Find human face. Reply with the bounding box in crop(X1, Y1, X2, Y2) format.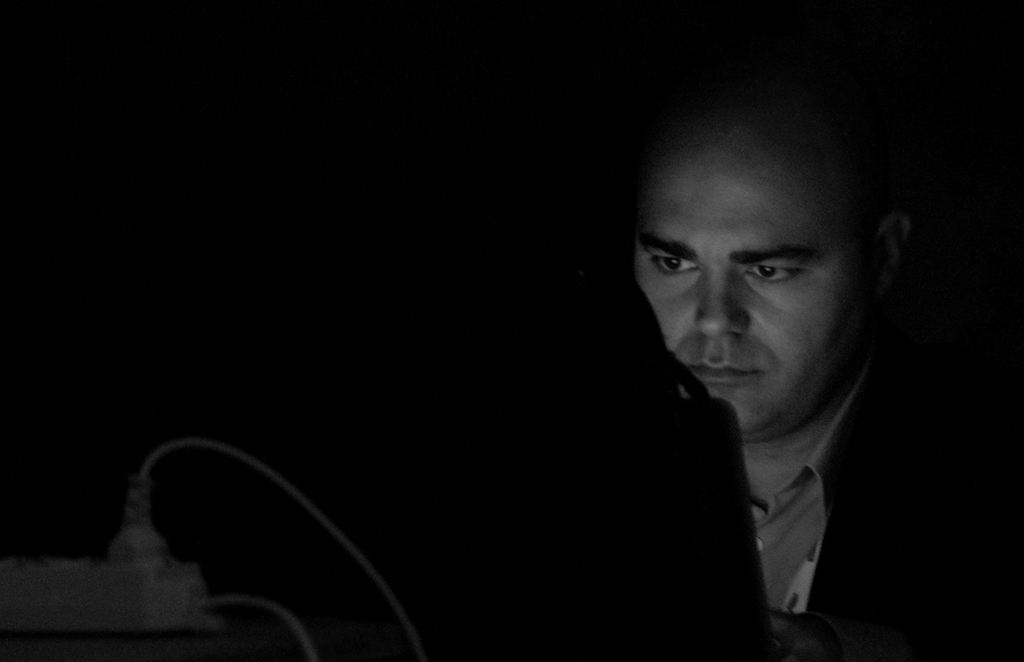
crop(628, 124, 867, 435).
